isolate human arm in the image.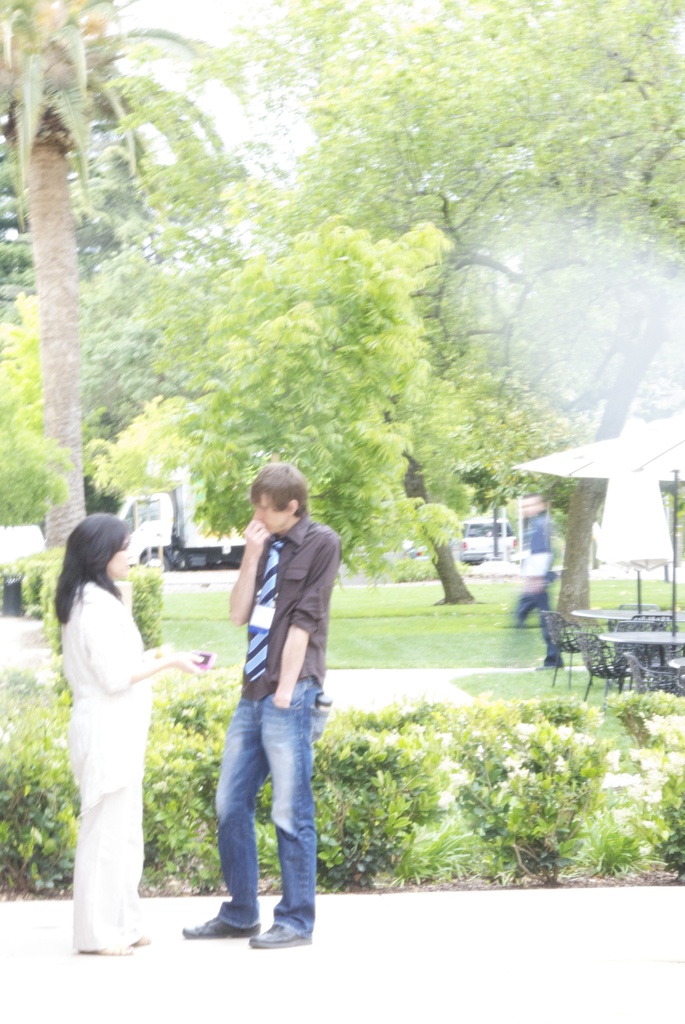
Isolated region: locate(270, 531, 343, 712).
